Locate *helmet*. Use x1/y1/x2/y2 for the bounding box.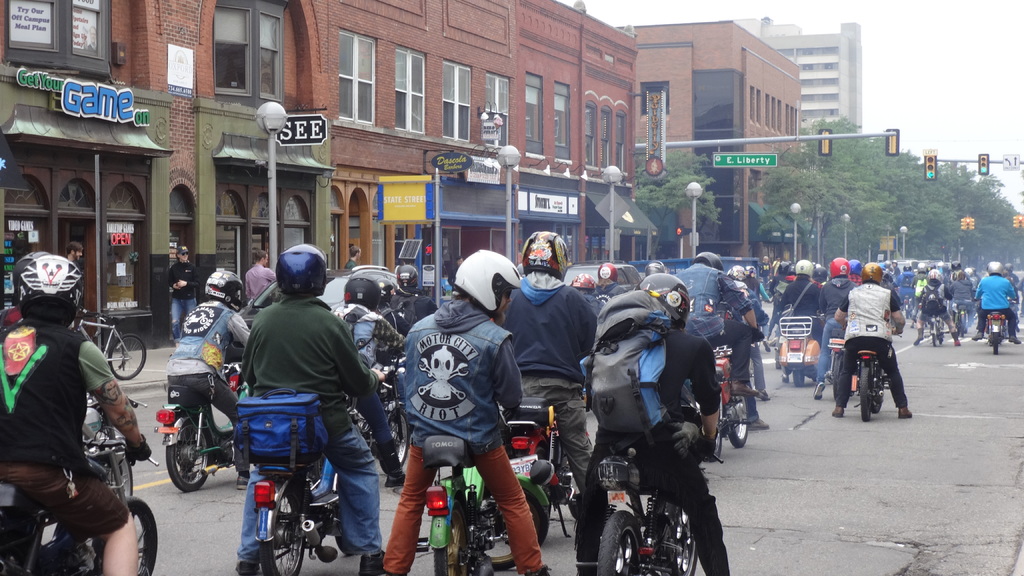
776/259/792/275.
